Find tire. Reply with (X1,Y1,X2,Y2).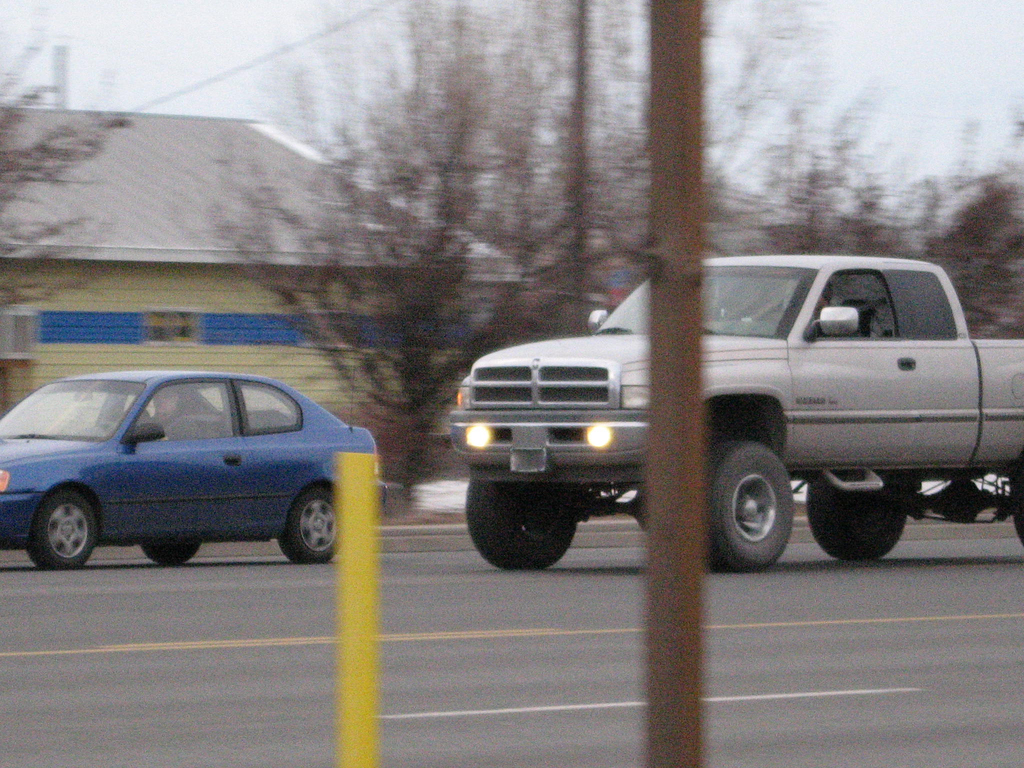
(1016,458,1023,543).
